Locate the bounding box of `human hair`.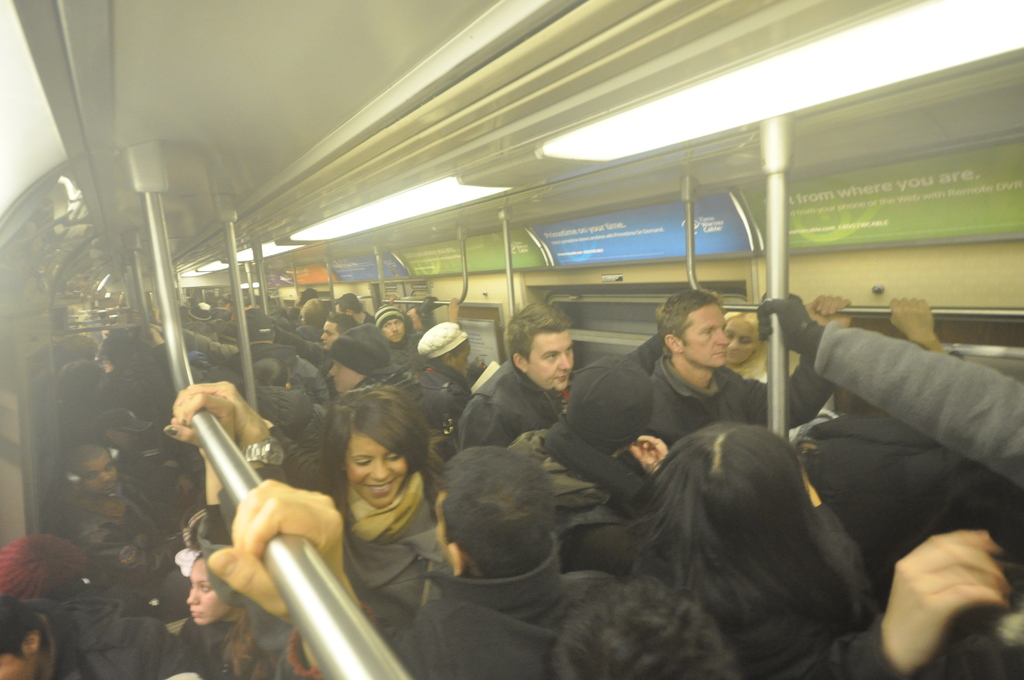
Bounding box: 326 313 360 339.
